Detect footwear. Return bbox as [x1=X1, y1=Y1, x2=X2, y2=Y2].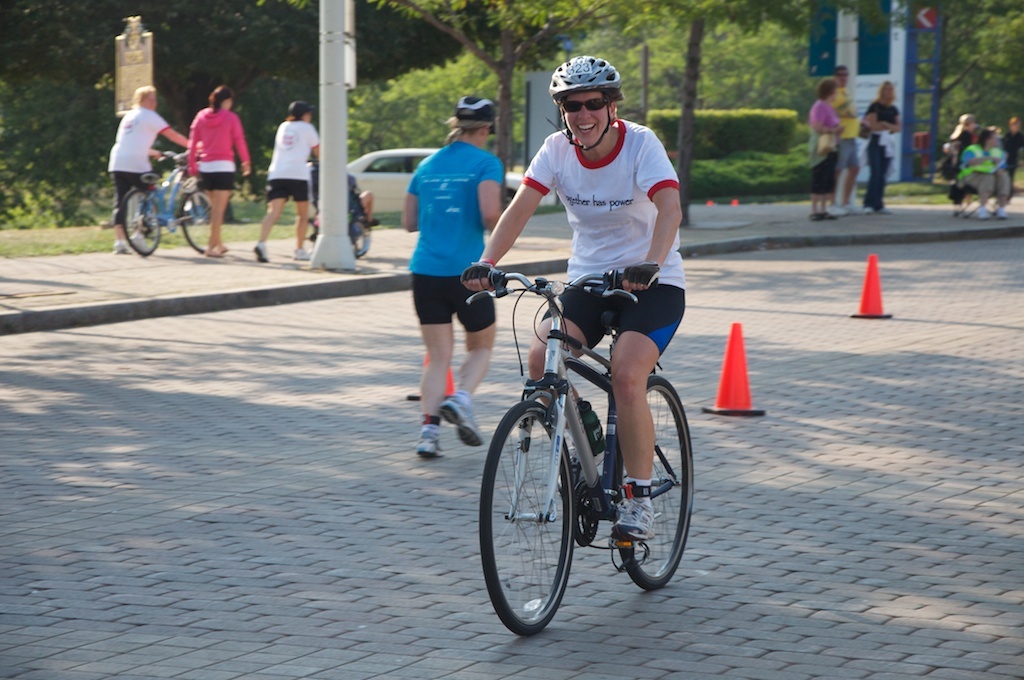
[x1=198, y1=245, x2=224, y2=258].
